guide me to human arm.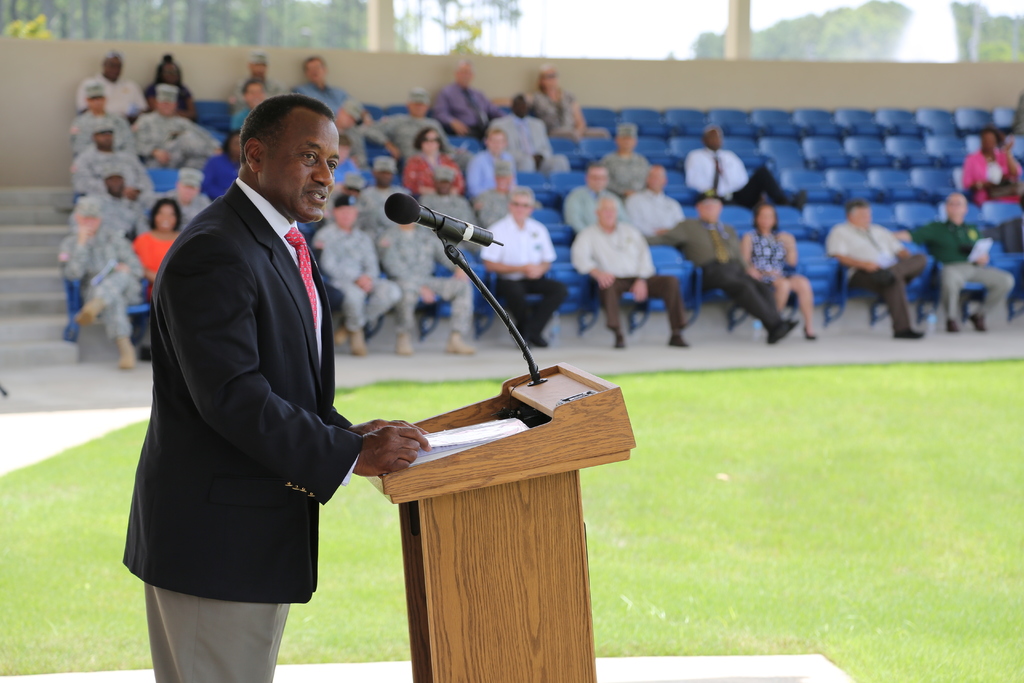
Guidance: bbox=(72, 152, 138, 201).
